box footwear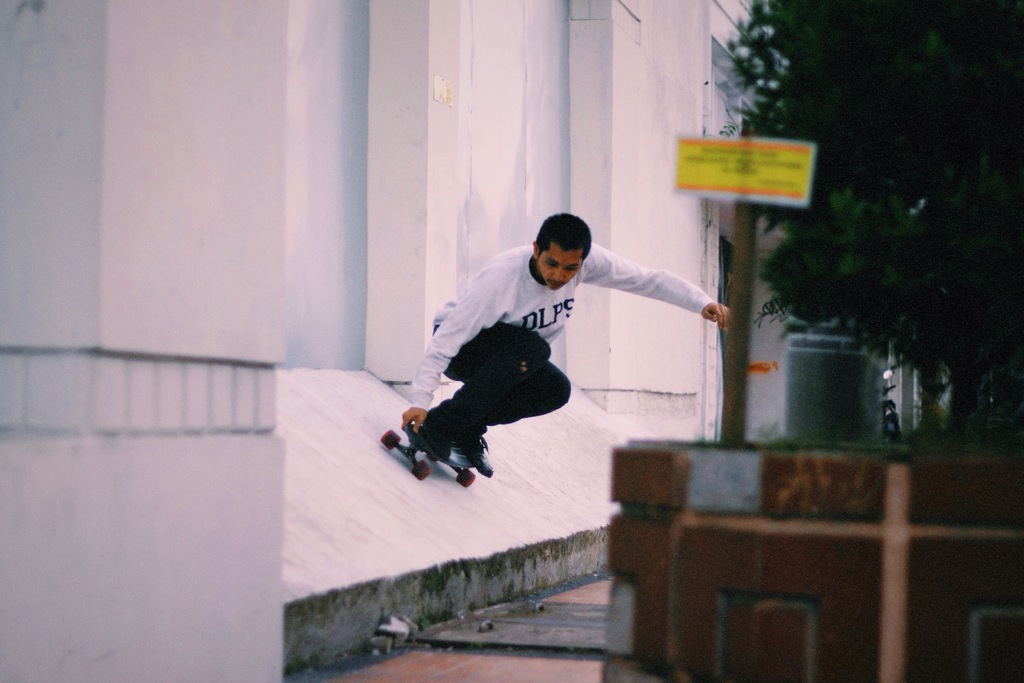
<box>459,436,497,482</box>
